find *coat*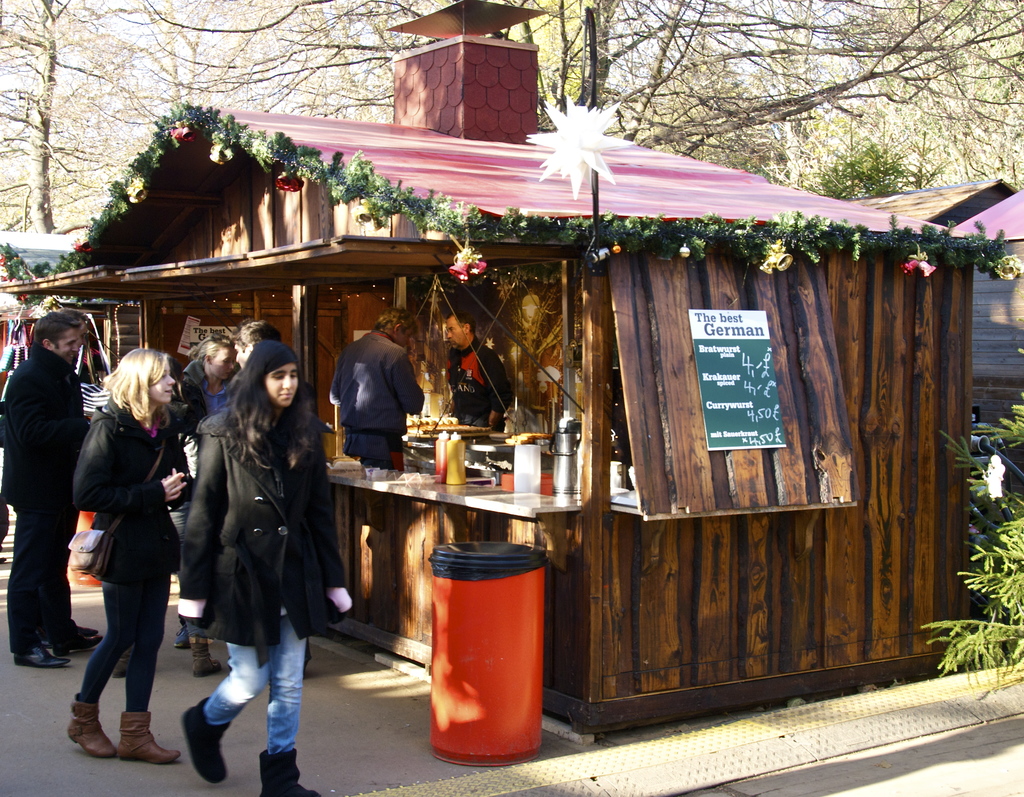
(x1=325, y1=326, x2=418, y2=438)
